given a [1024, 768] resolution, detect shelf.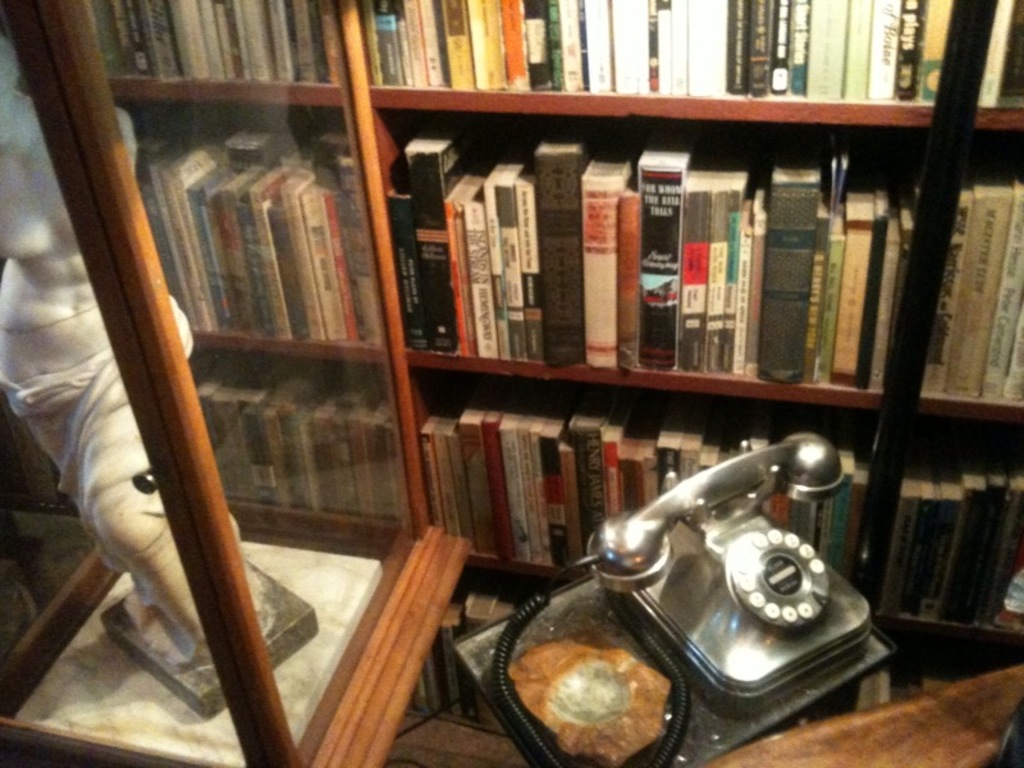
920:0:1023:152.
